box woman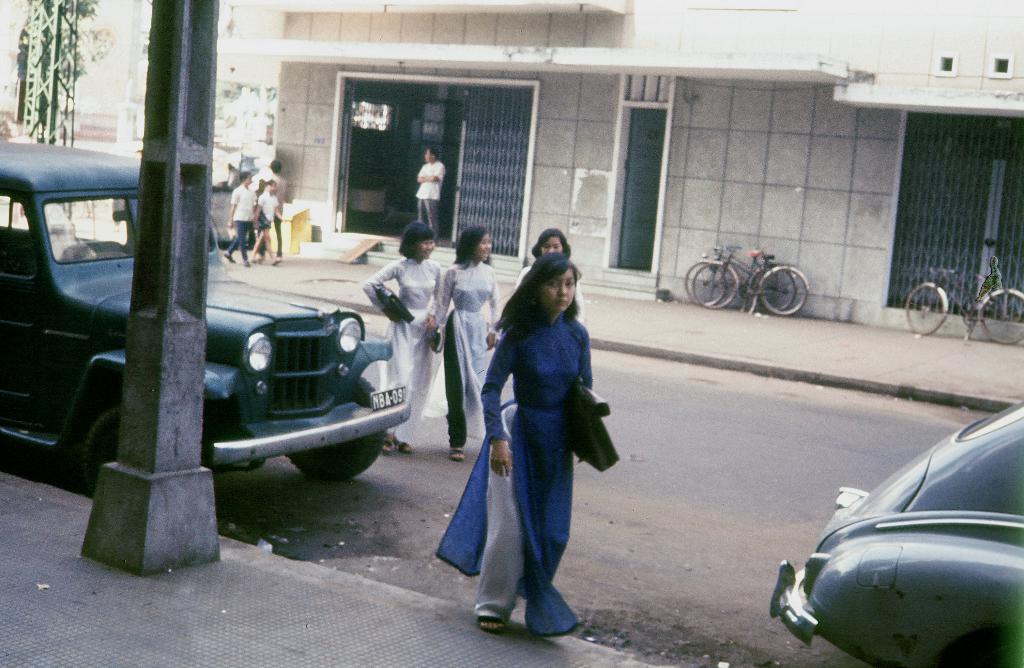
bbox=[426, 223, 500, 461]
